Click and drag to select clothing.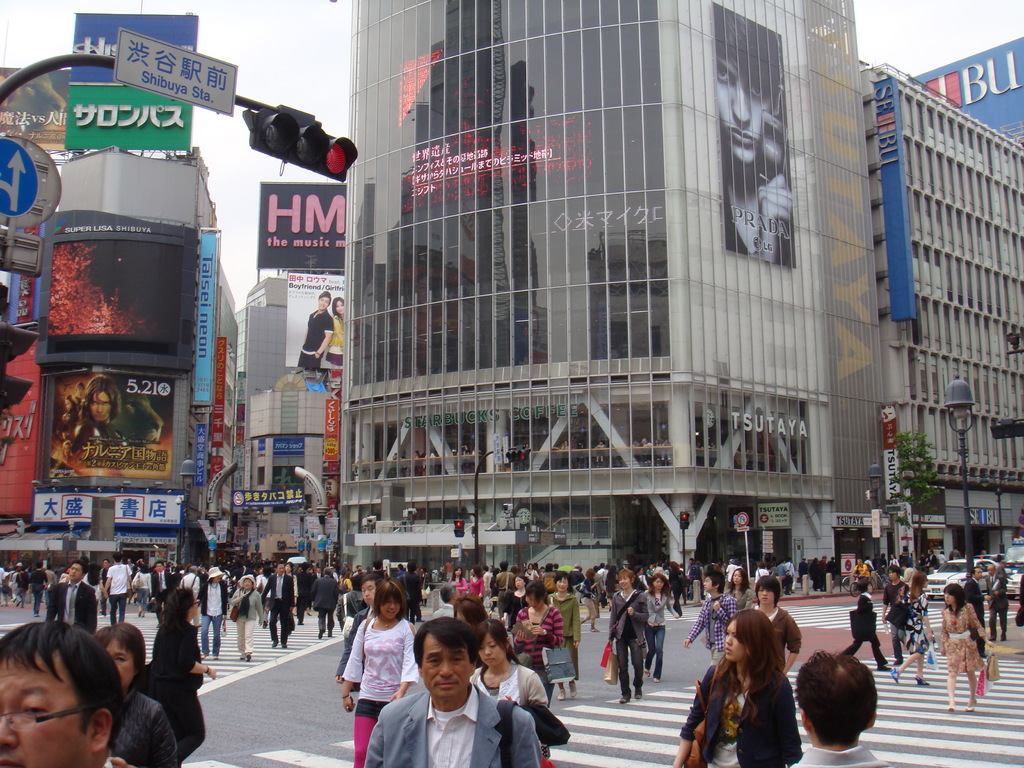
Selection: {"left": 958, "top": 575, "right": 980, "bottom": 617}.
